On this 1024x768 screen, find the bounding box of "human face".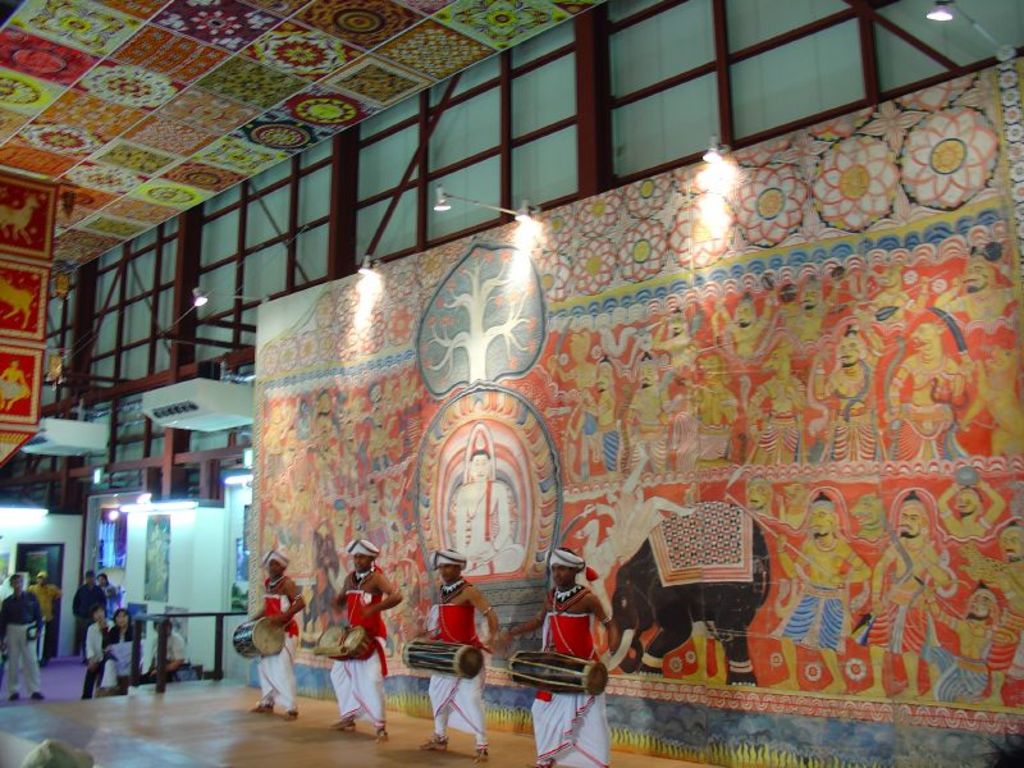
Bounding box: left=442, top=567, right=457, bottom=585.
